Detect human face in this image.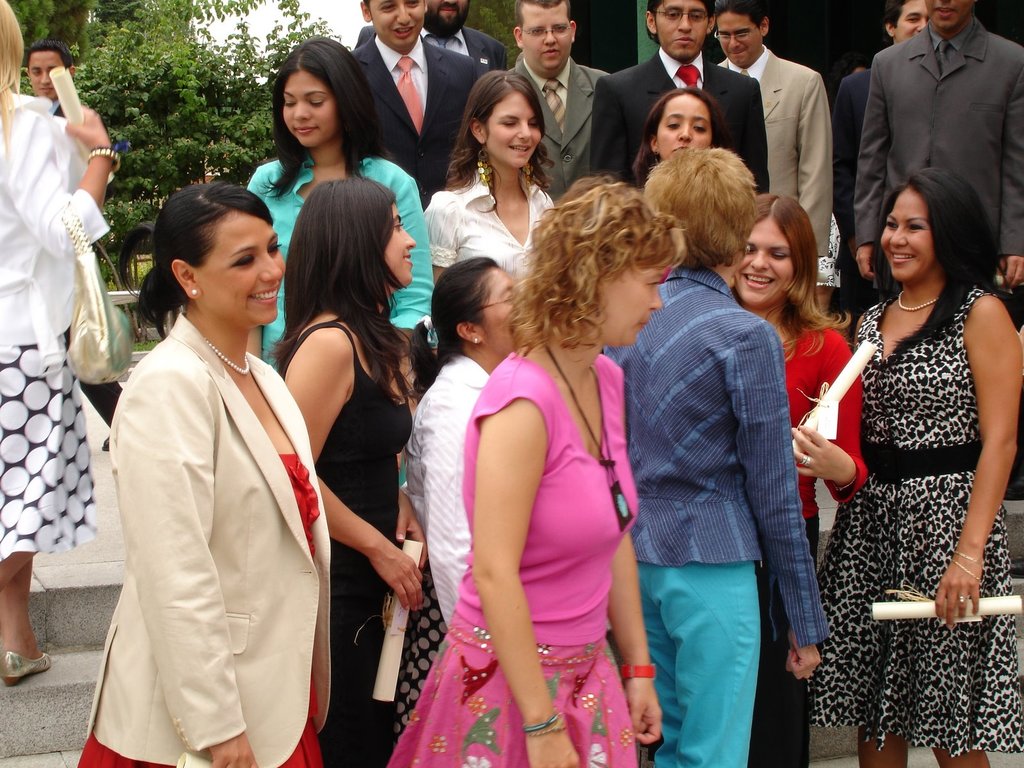
Detection: bbox=(371, 0, 420, 45).
